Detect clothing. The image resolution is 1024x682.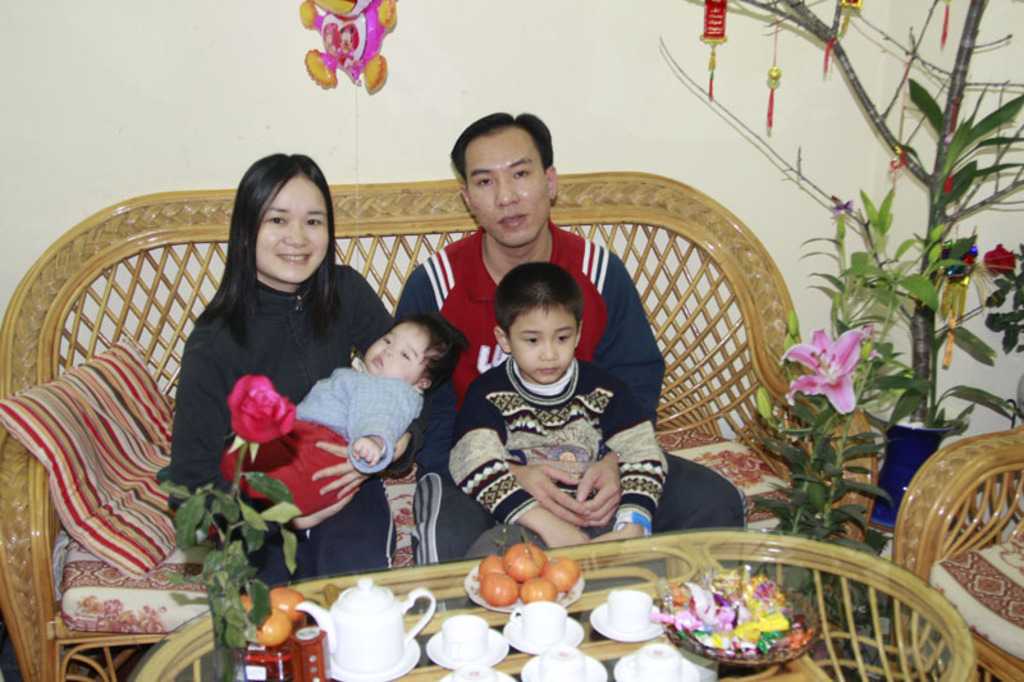
x1=448 y1=356 x2=671 y2=525.
